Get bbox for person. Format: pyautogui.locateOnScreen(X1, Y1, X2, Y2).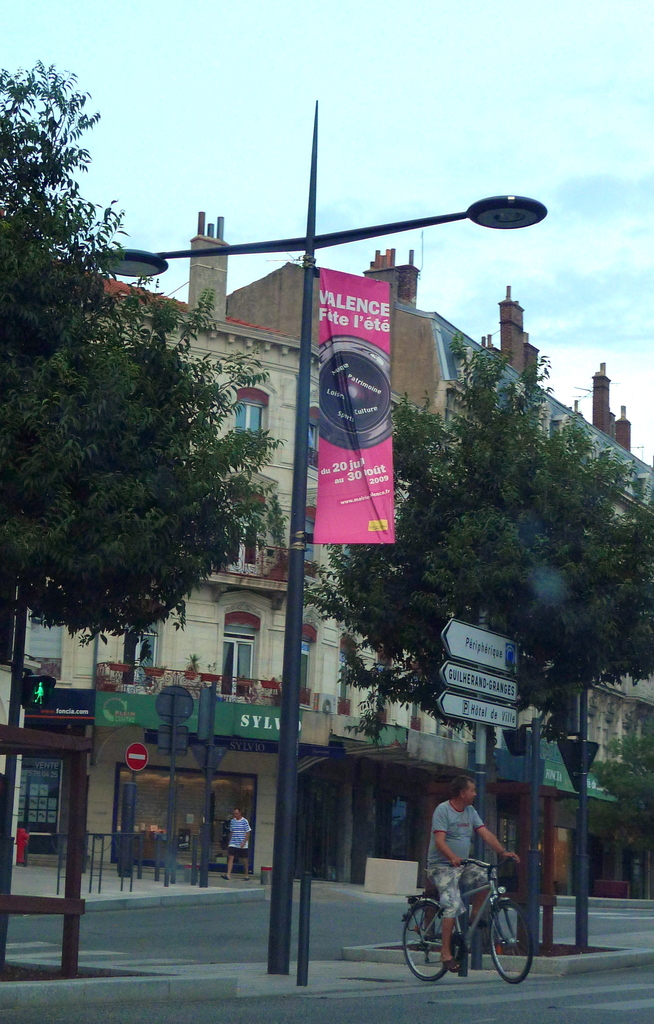
pyautogui.locateOnScreen(221, 806, 262, 883).
